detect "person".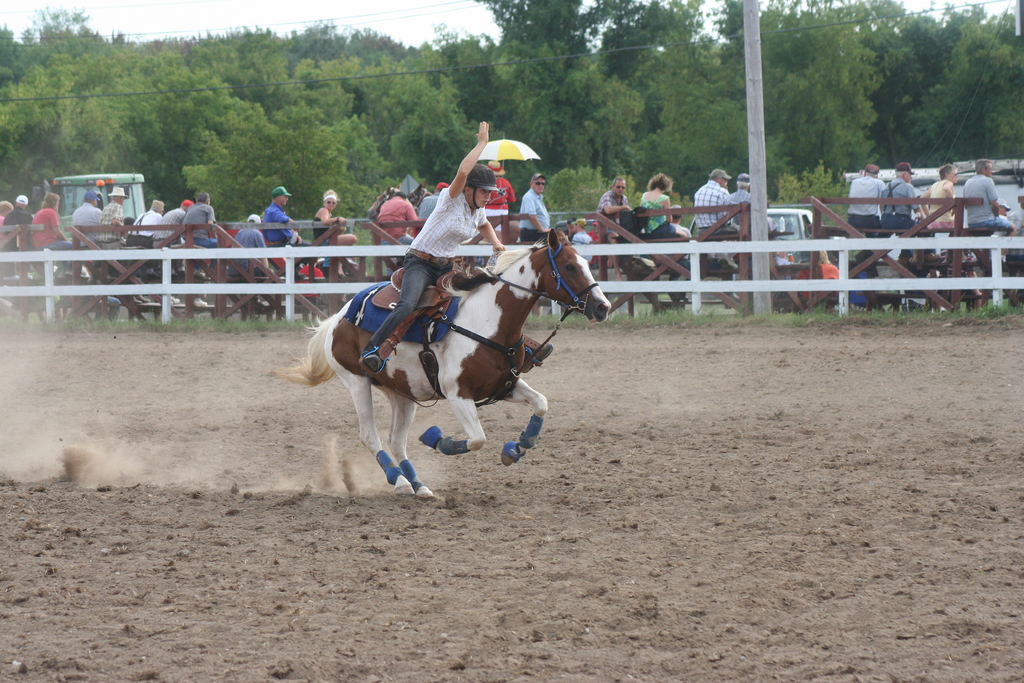
Detected at (left=32, top=195, right=74, bottom=279).
